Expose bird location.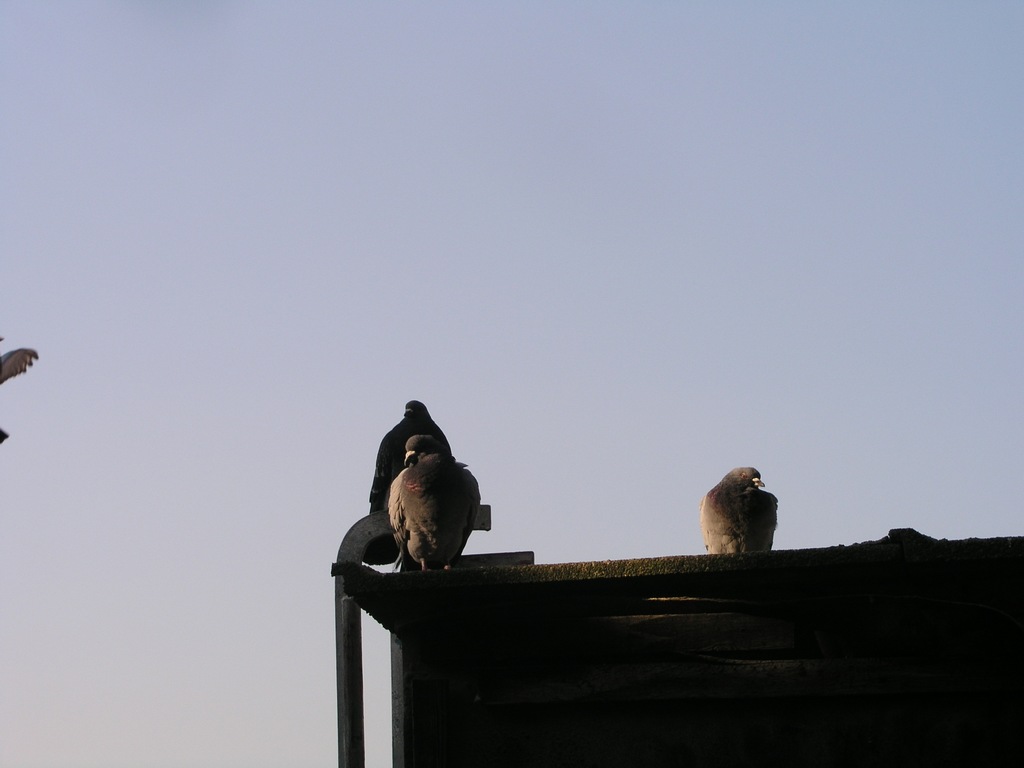
Exposed at {"left": 0, "top": 332, "right": 39, "bottom": 447}.
